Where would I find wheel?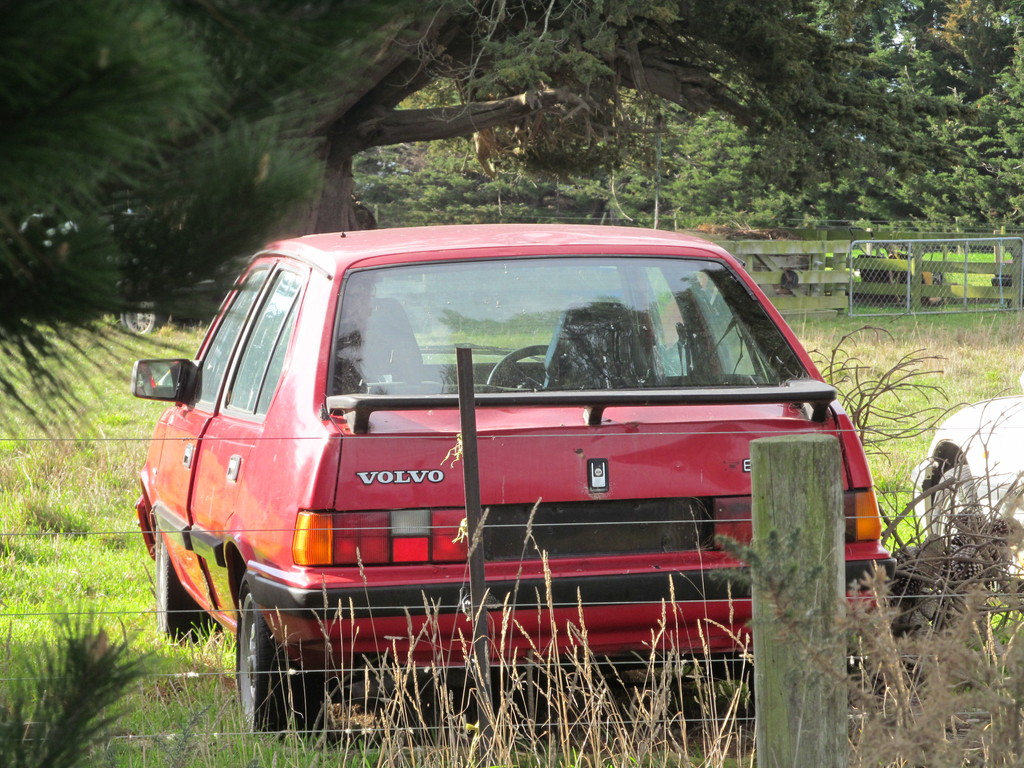
At pyautogui.locateOnScreen(936, 467, 982, 542).
